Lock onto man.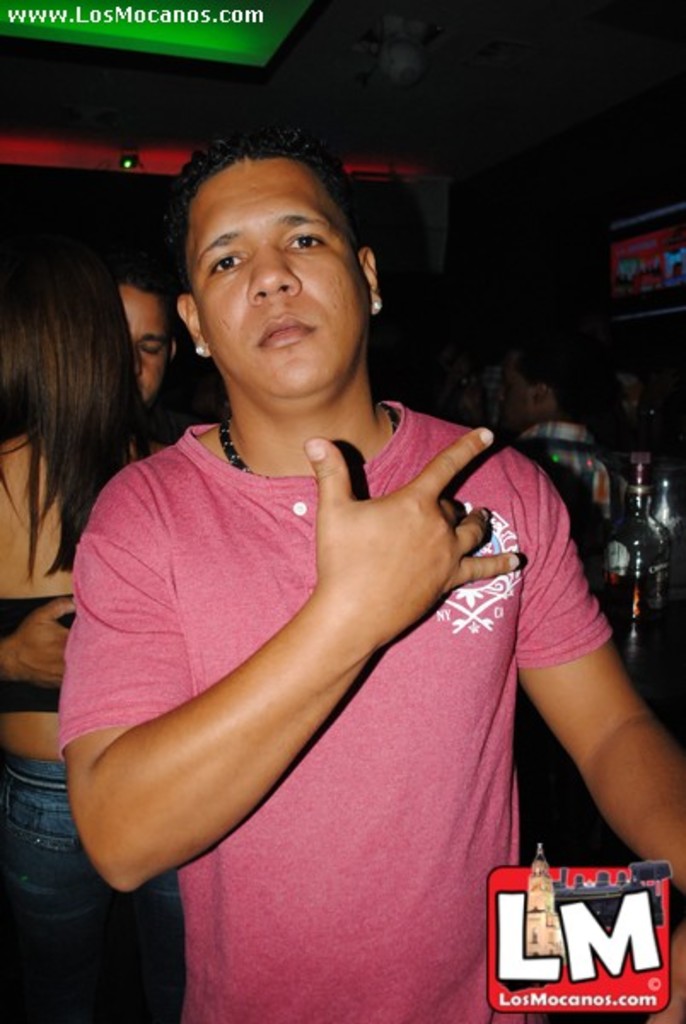
Locked: Rect(485, 326, 625, 544).
